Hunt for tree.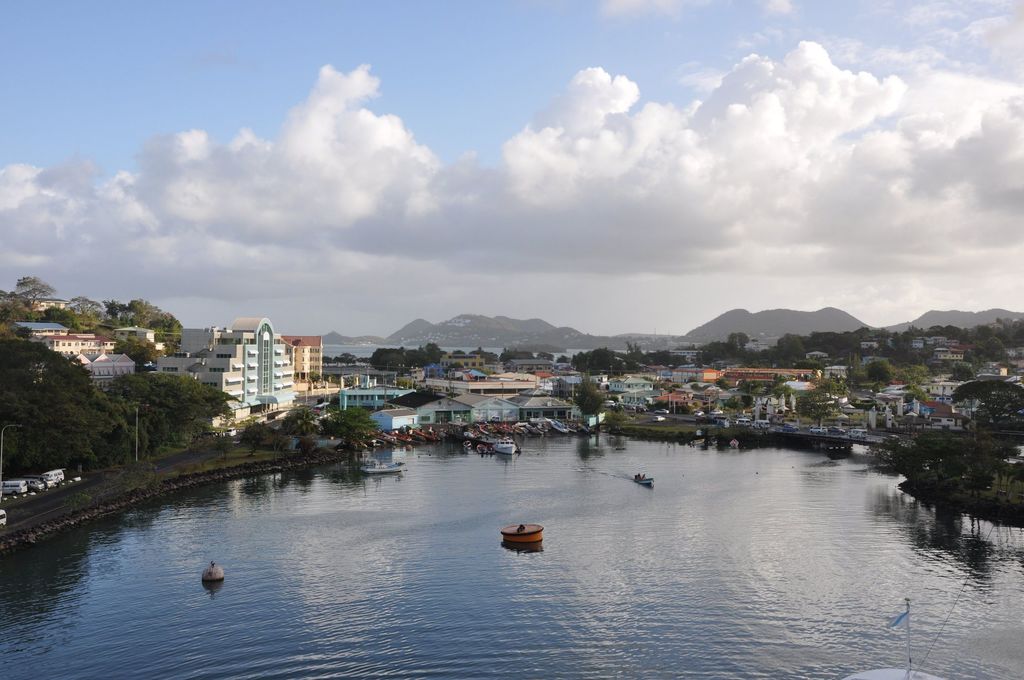
Hunted down at [323, 403, 380, 444].
